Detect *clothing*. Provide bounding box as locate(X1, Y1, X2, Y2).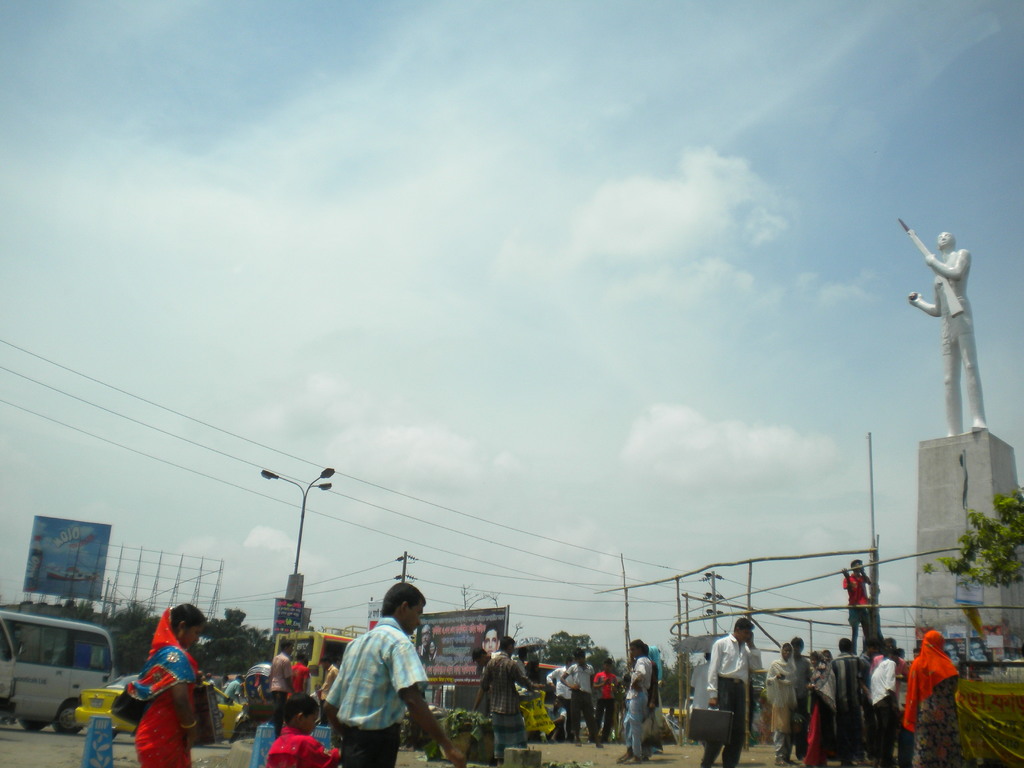
locate(689, 659, 707, 710).
